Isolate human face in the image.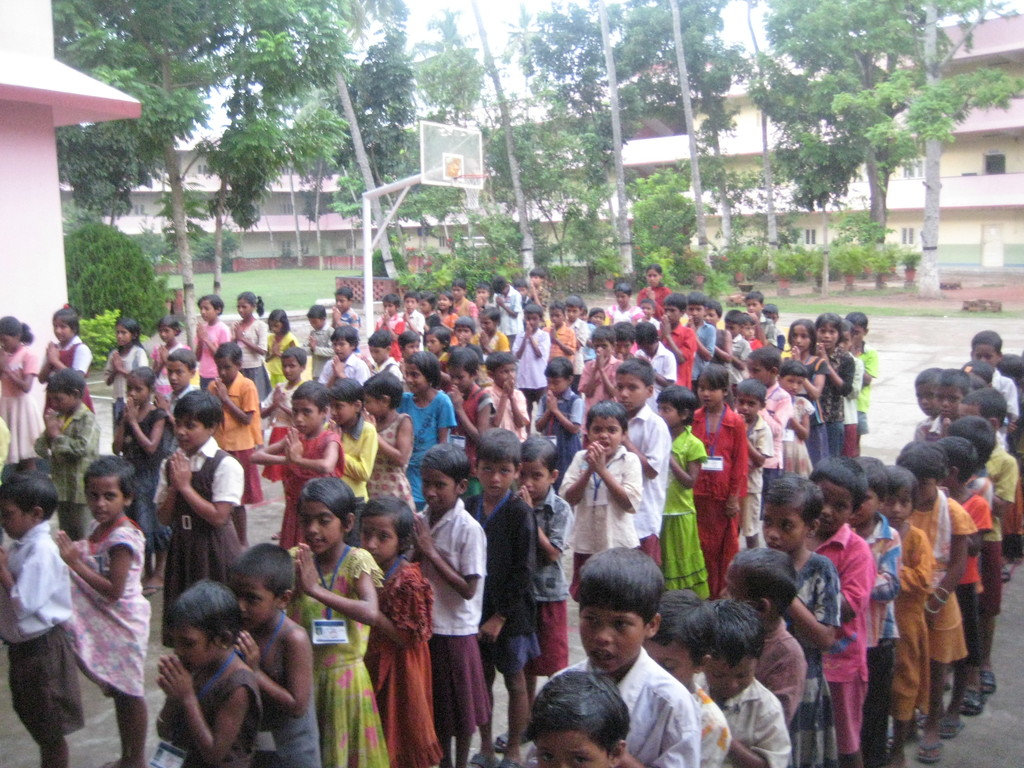
Isolated region: pyautogui.locateOnScreen(717, 560, 745, 601).
